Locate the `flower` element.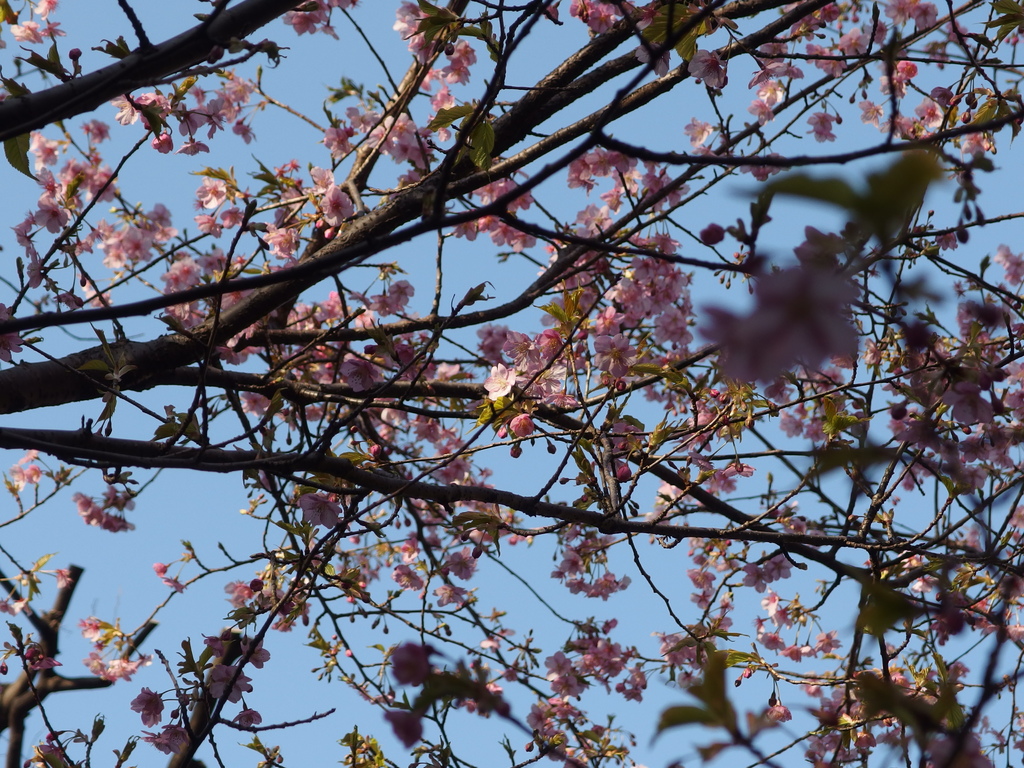
Element bbox: l=759, t=548, r=795, b=591.
